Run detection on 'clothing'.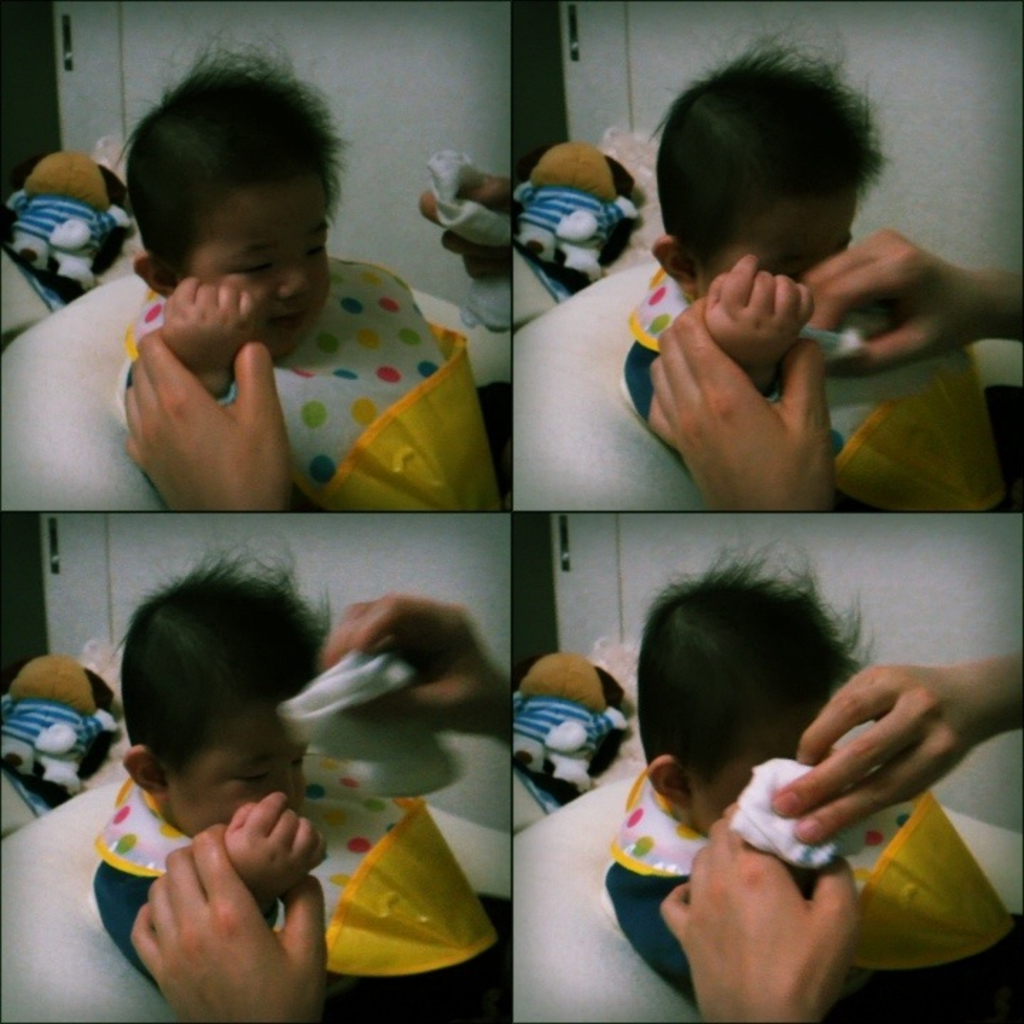
Result: bbox=(599, 771, 1013, 1023).
